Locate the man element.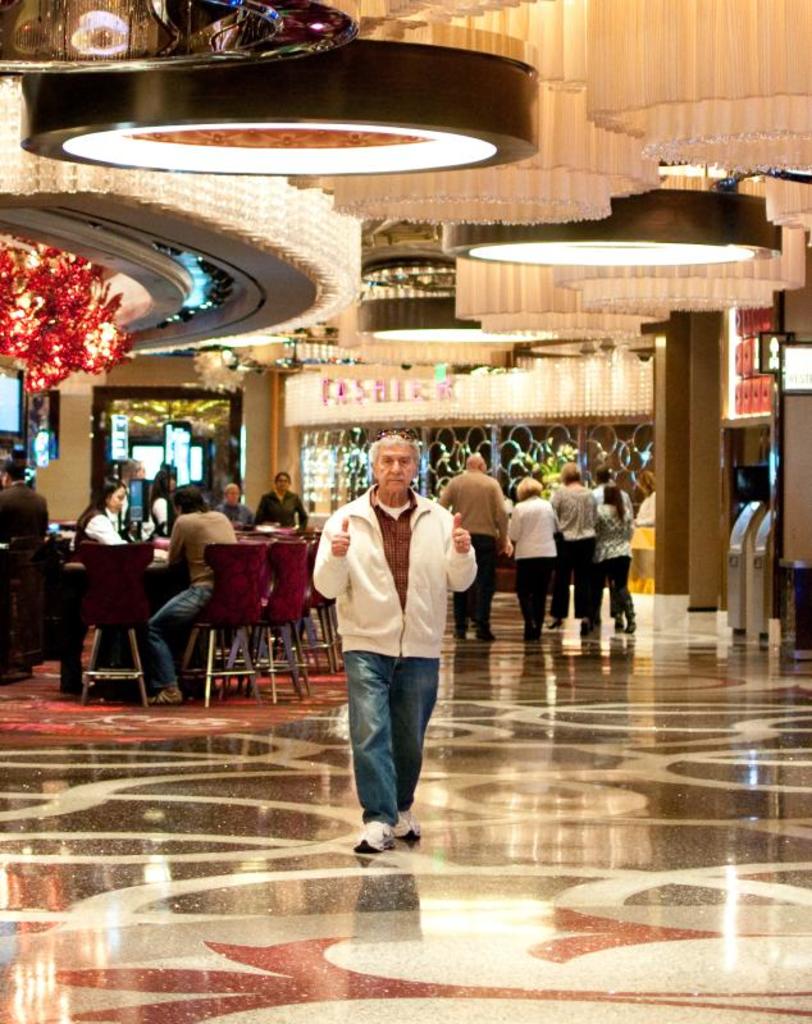
Element bbox: (437,456,510,640).
